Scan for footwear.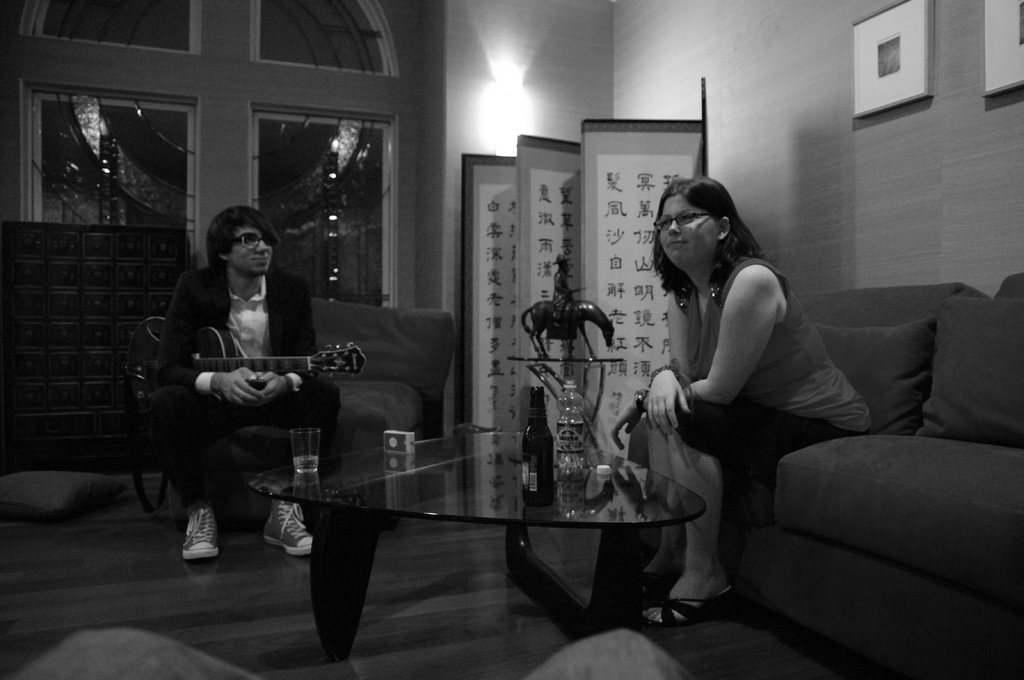
Scan result: region(268, 500, 321, 558).
